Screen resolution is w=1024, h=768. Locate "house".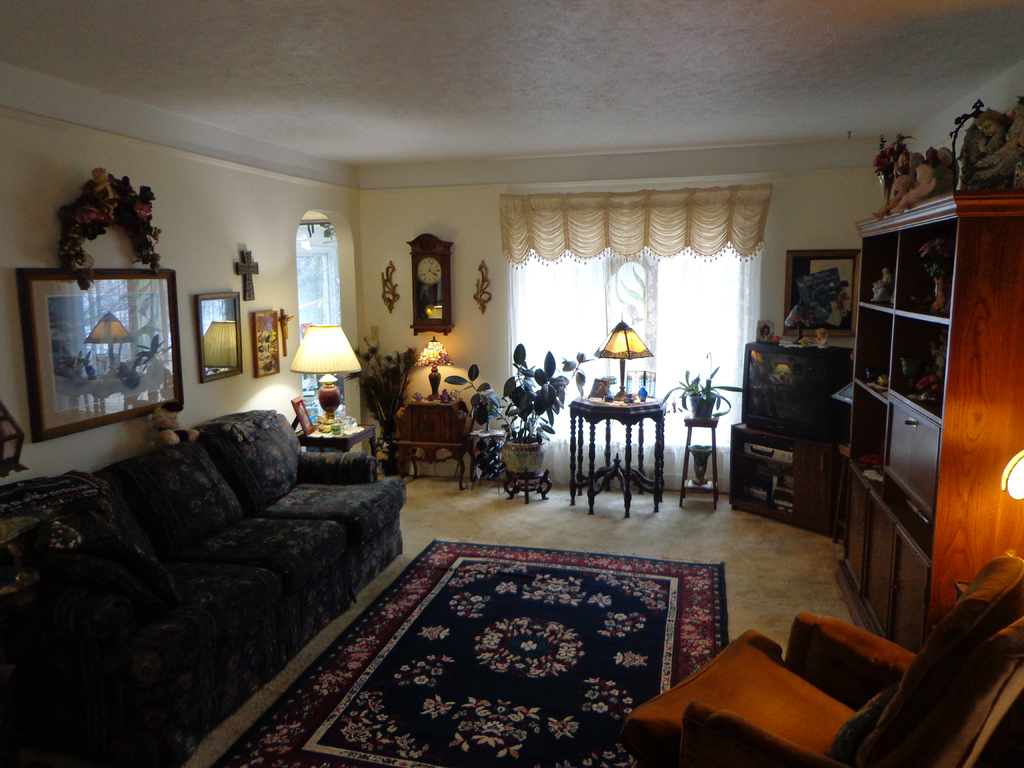
[0,0,1023,767].
